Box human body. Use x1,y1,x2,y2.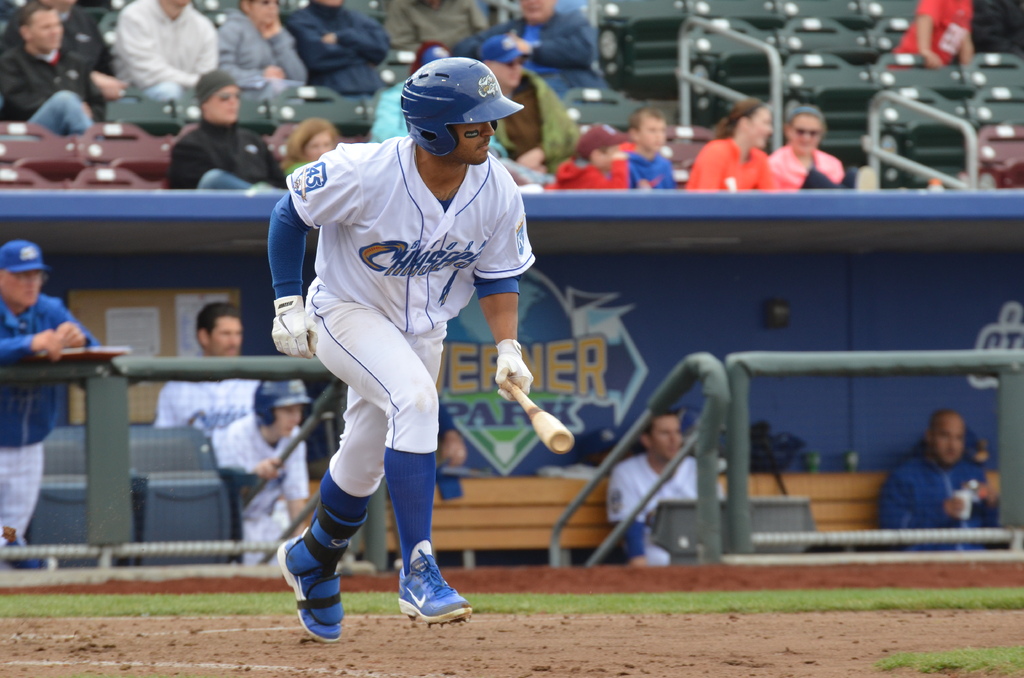
539,144,640,189.
